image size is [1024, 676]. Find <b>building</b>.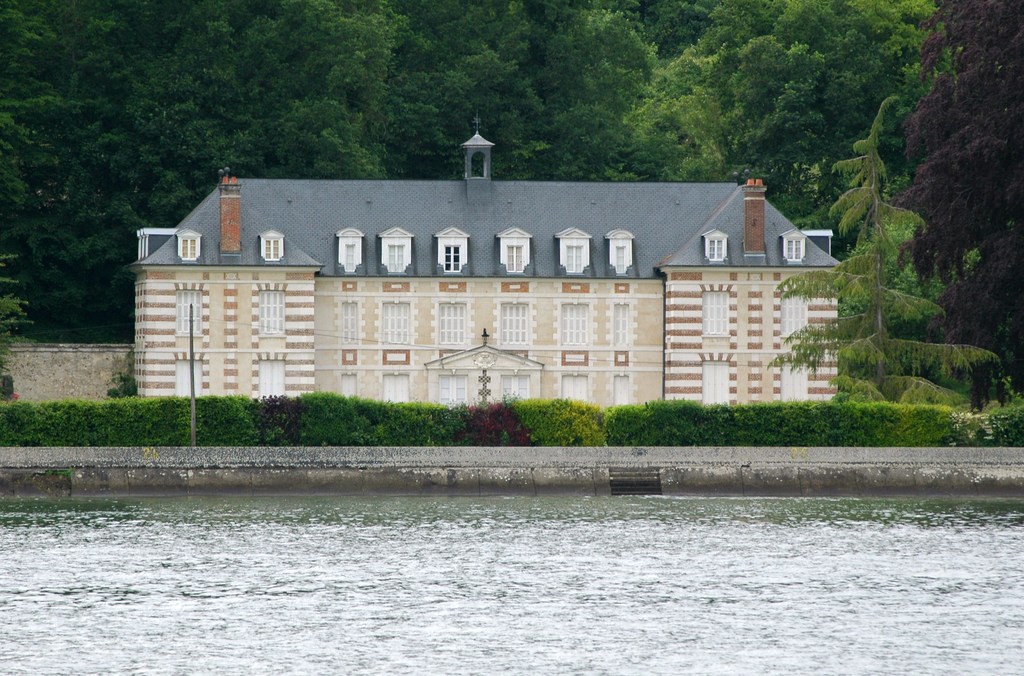
(left=129, top=115, right=844, bottom=409).
